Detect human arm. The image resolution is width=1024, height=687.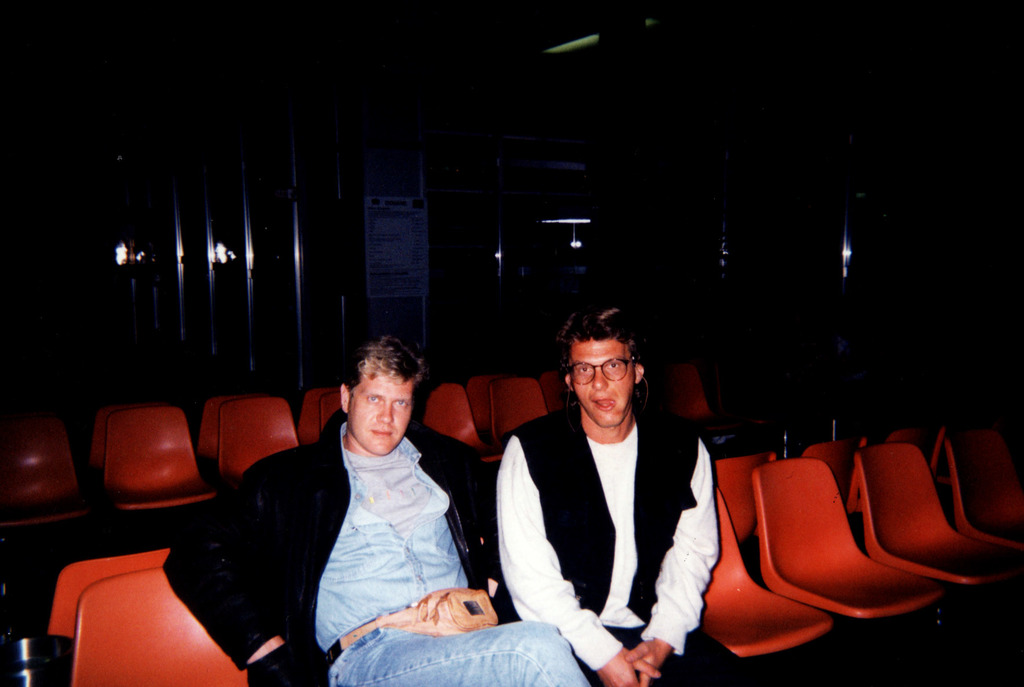
492:426:662:686.
